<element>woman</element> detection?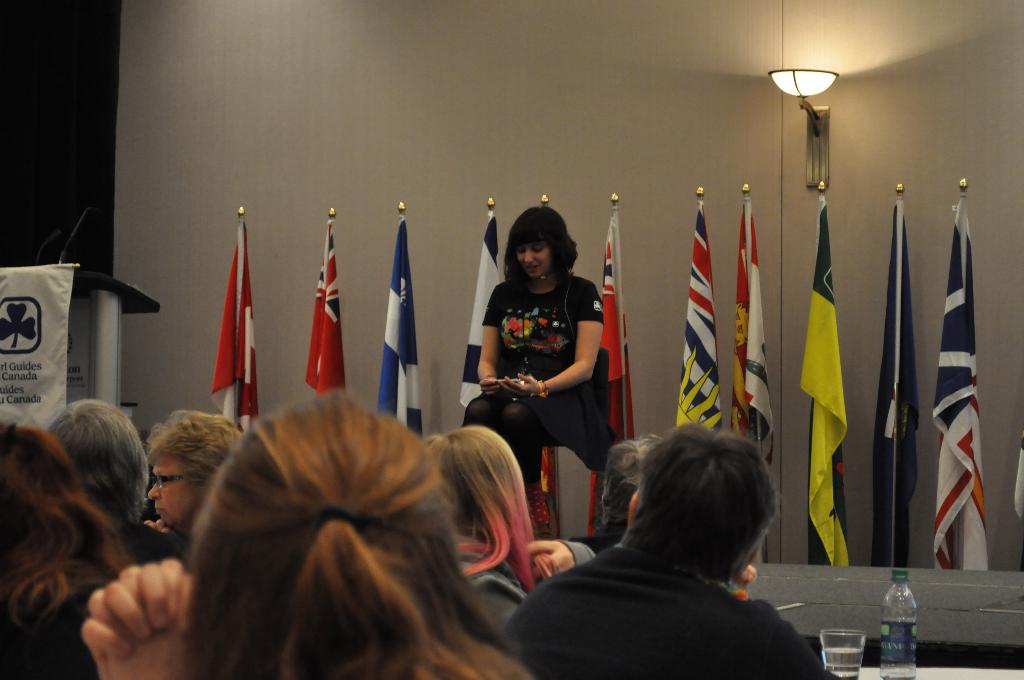
<box>418,420,605,613</box>
